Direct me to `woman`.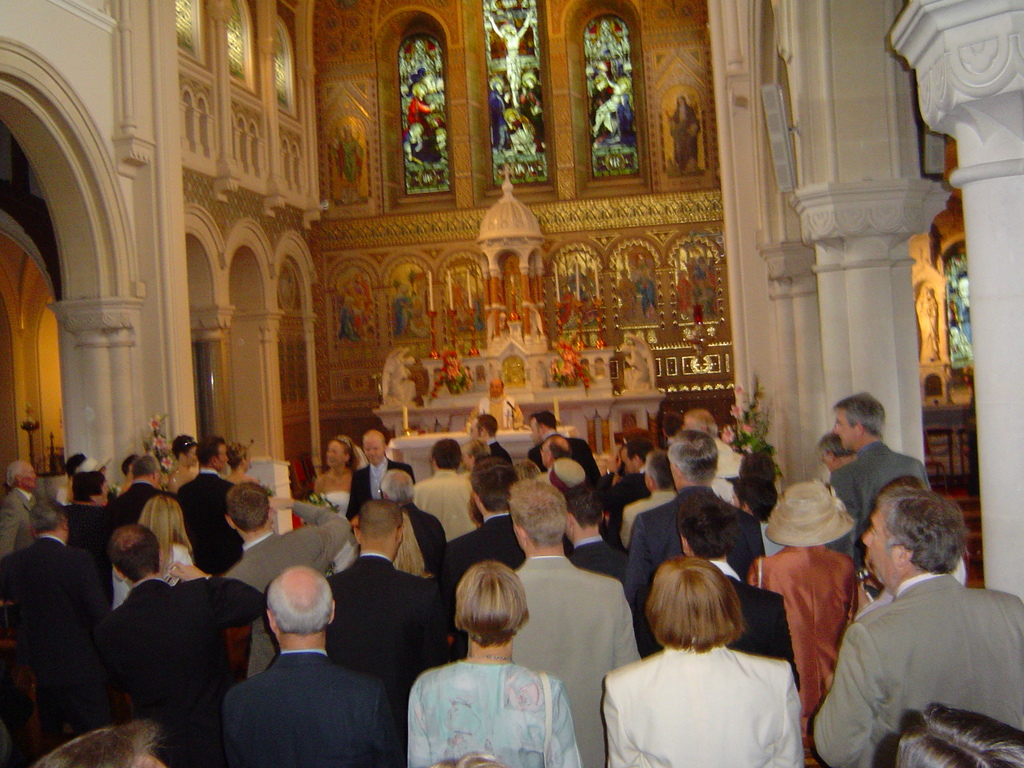
Direction: <region>603, 558, 805, 767</region>.
